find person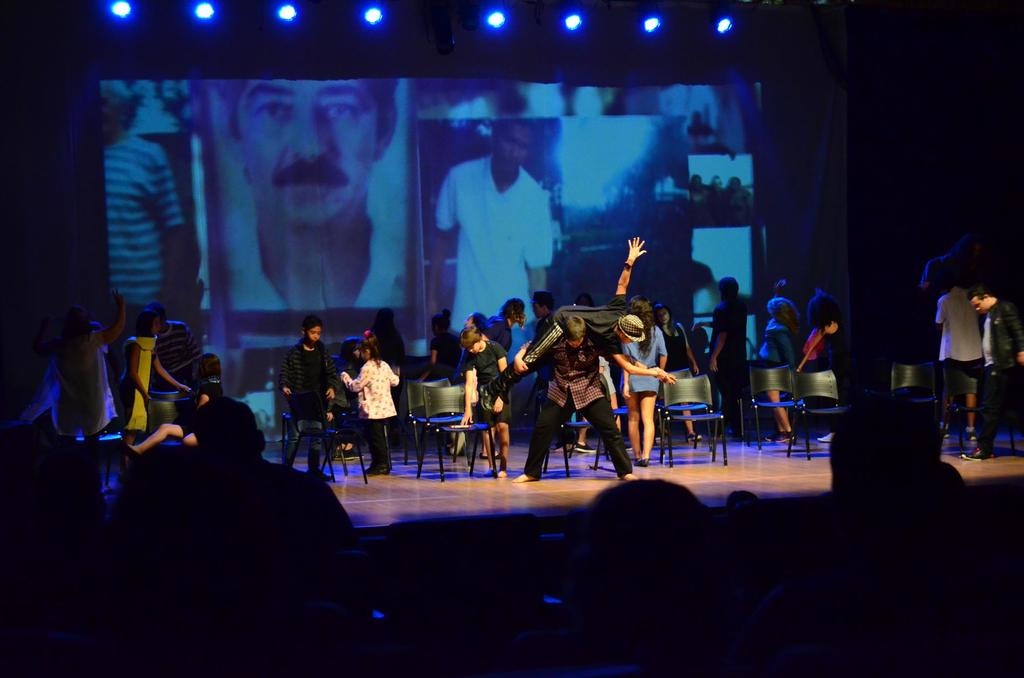
x1=458, y1=328, x2=511, y2=478
